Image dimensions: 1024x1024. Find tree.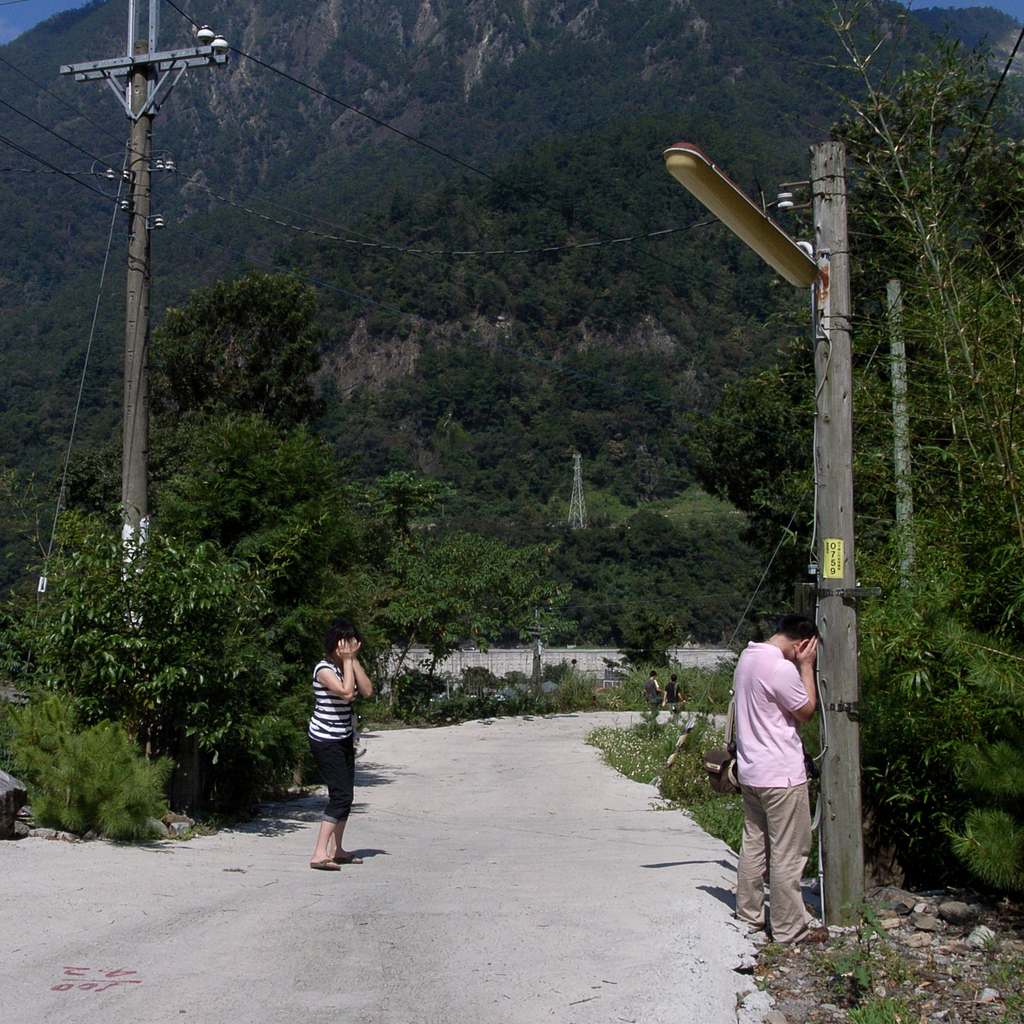
pyautogui.locateOnScreen(144, 268, 333, 497).
